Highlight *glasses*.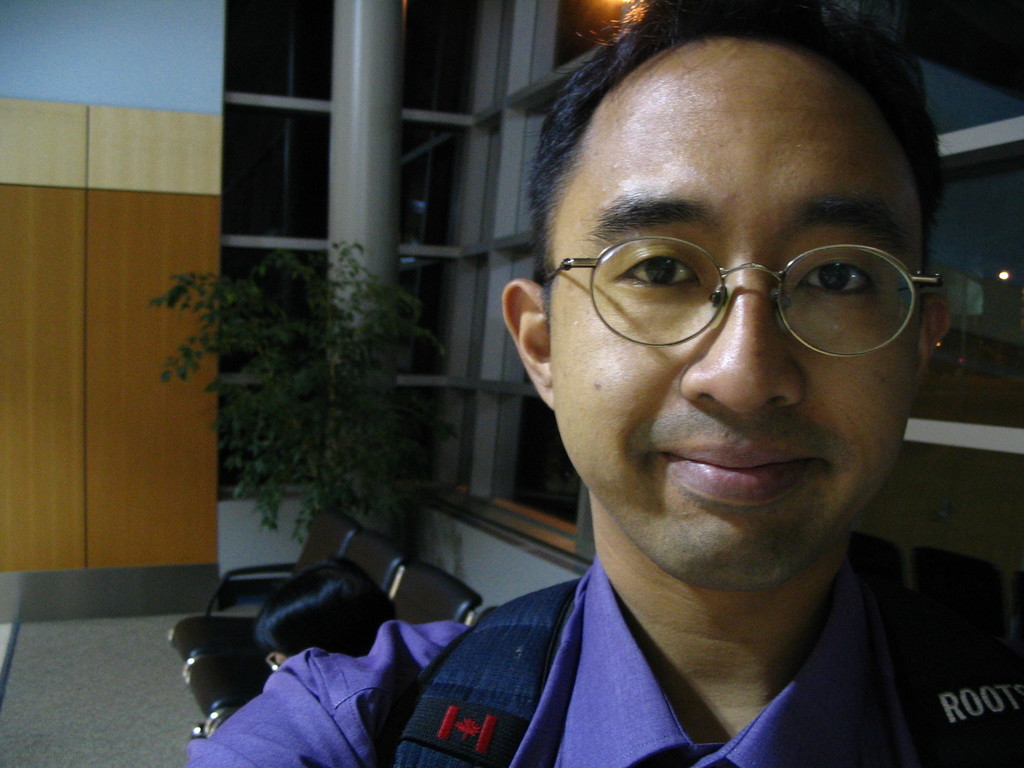
Highlighted region: (left=542, top=237, right=946, bottom=361).
